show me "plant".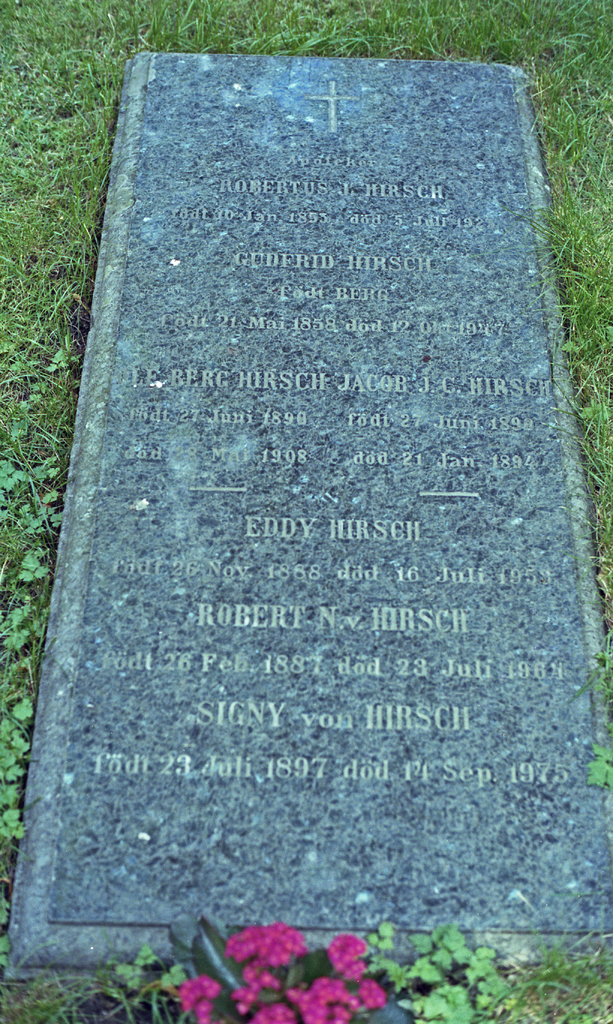
"plant" is here: Rect(154, 919, 400, 1023).
